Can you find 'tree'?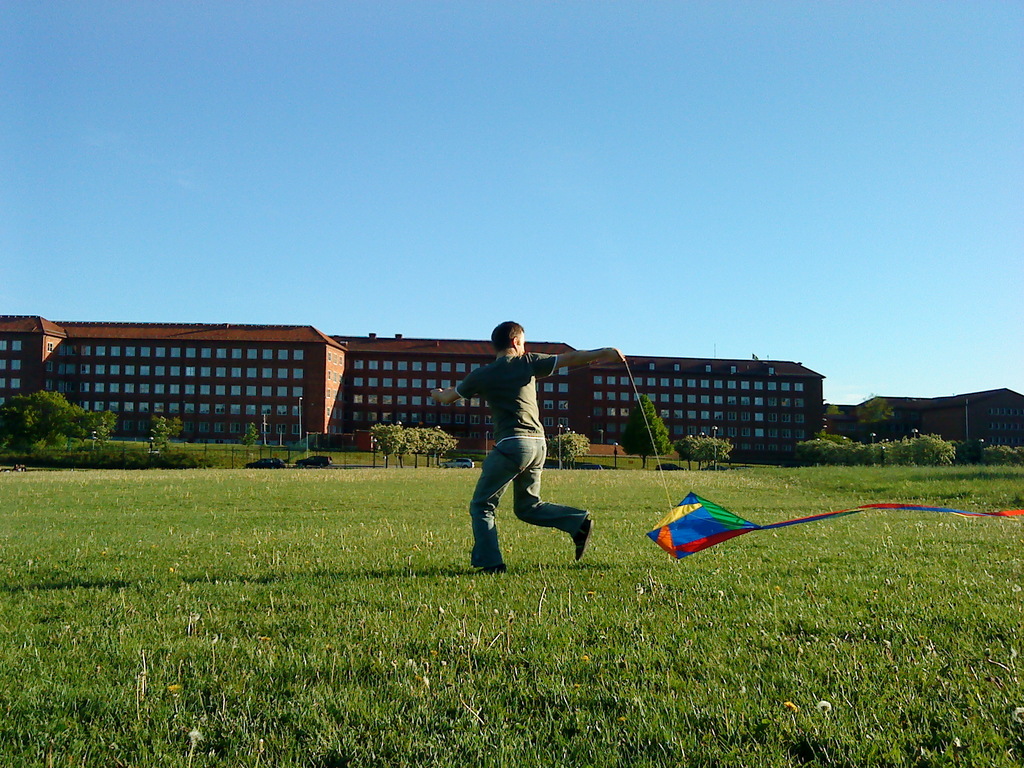
Yes, bounding box: [243,419,261,466].
